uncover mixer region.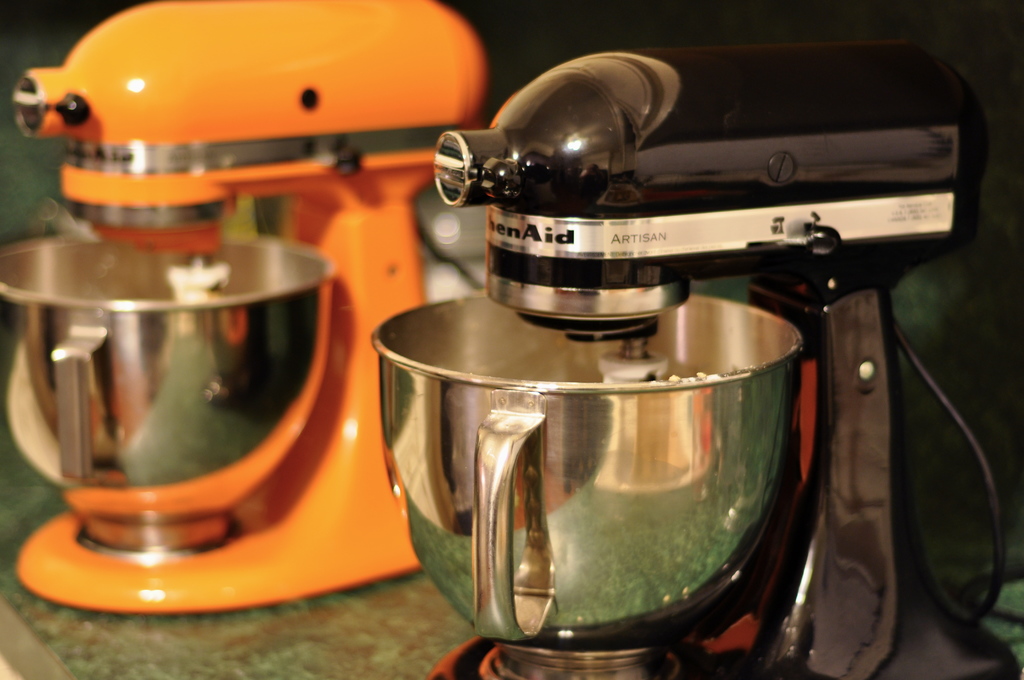
Uncovered: [x1=0, y1=0, x2=489, y2=618].
